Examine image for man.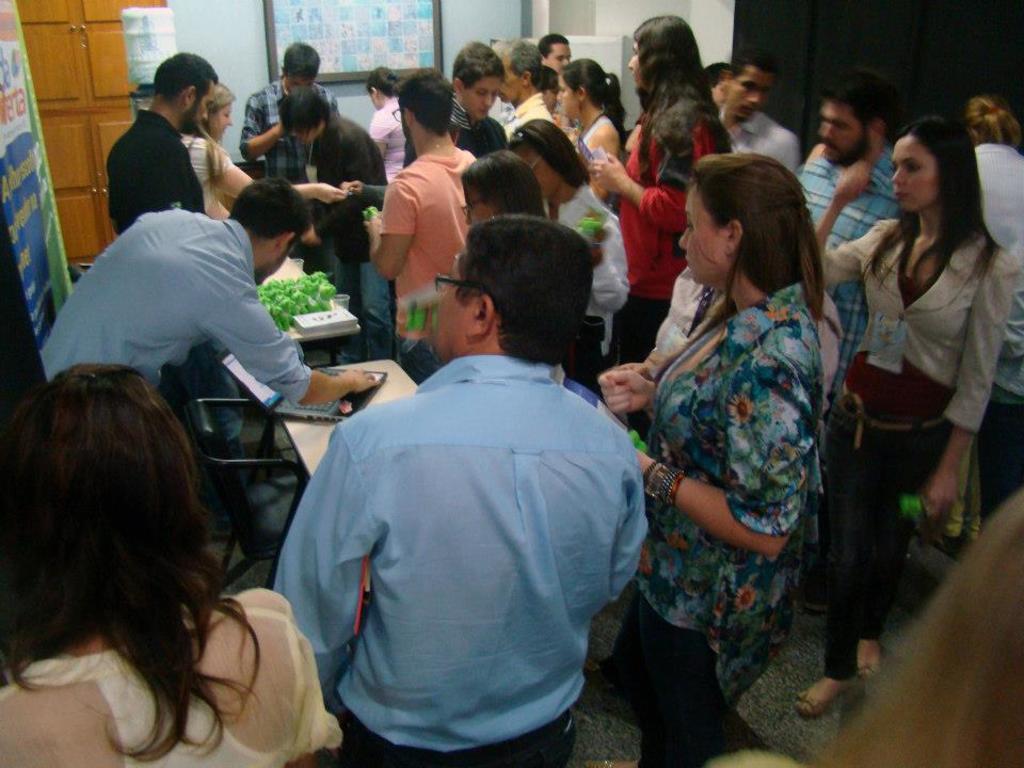
Examination result: bbox=[240, 38, 338, 181].
